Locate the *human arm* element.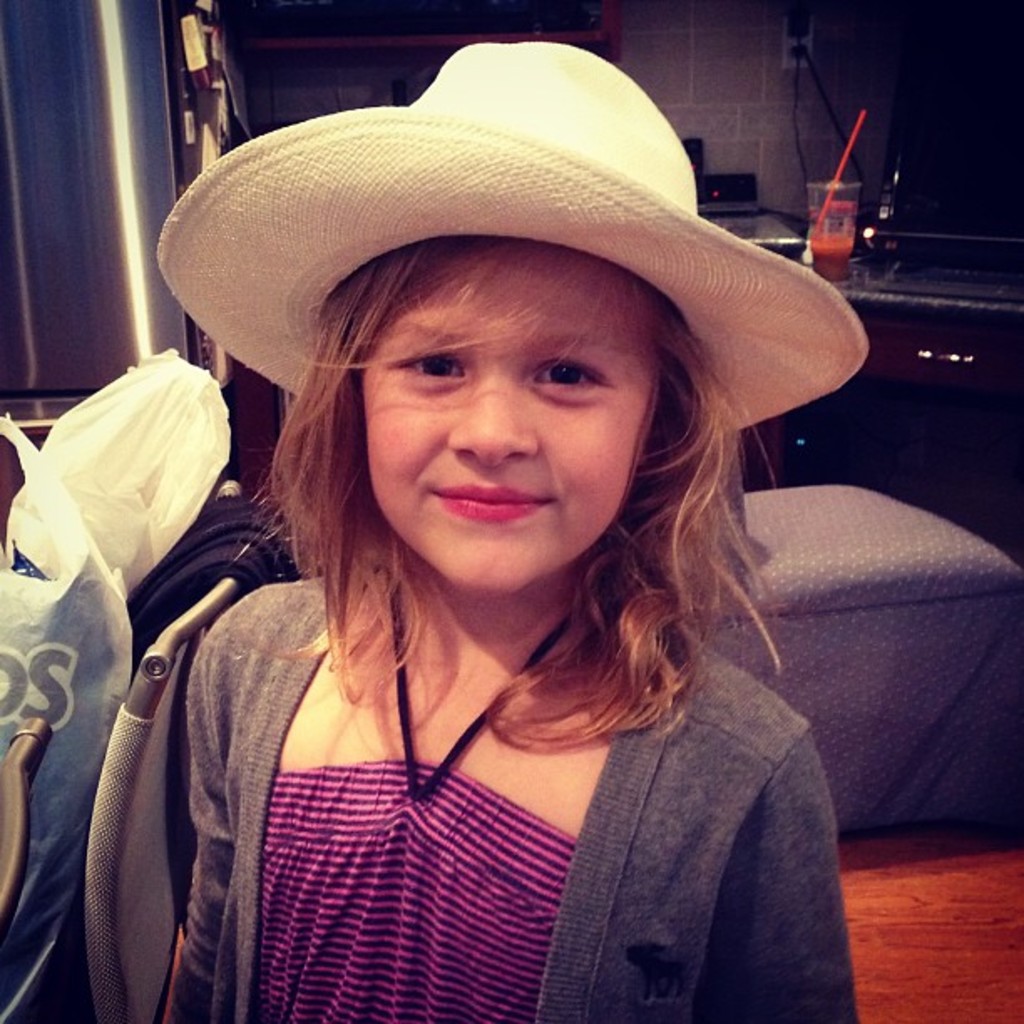
Element bbox: l=698, t=688, r=847, b=1016.
